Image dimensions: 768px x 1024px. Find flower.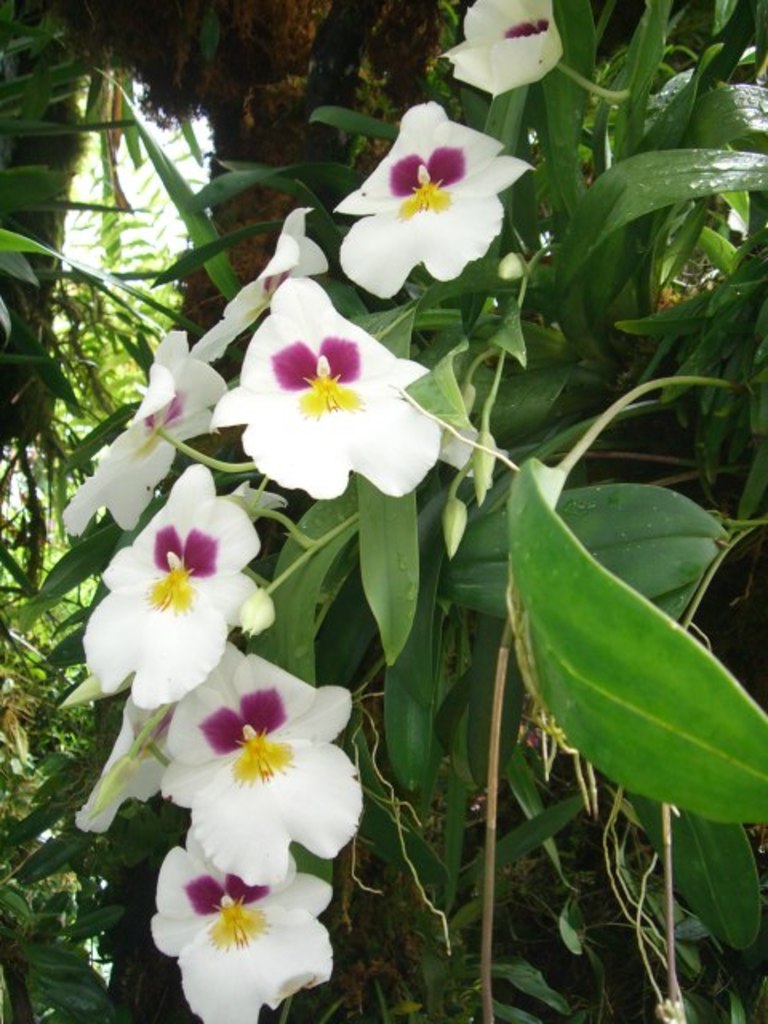
x1=154 y1=827 x2=339 y2=1022.
